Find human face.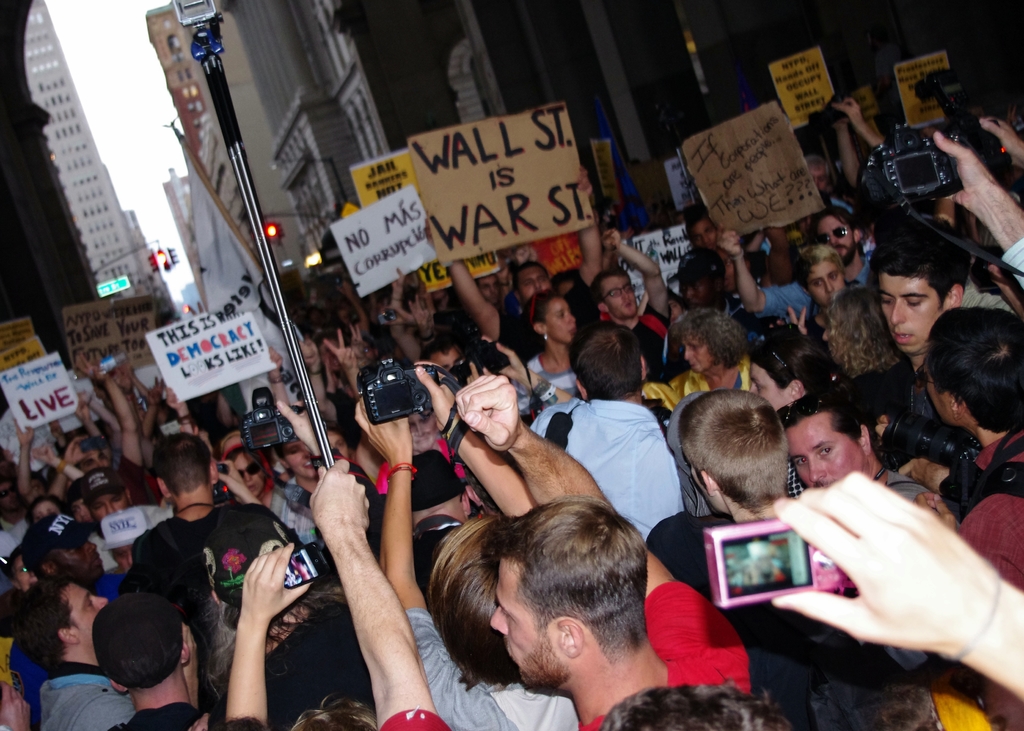
(left=598, top=276, right=636, bottom=317).
